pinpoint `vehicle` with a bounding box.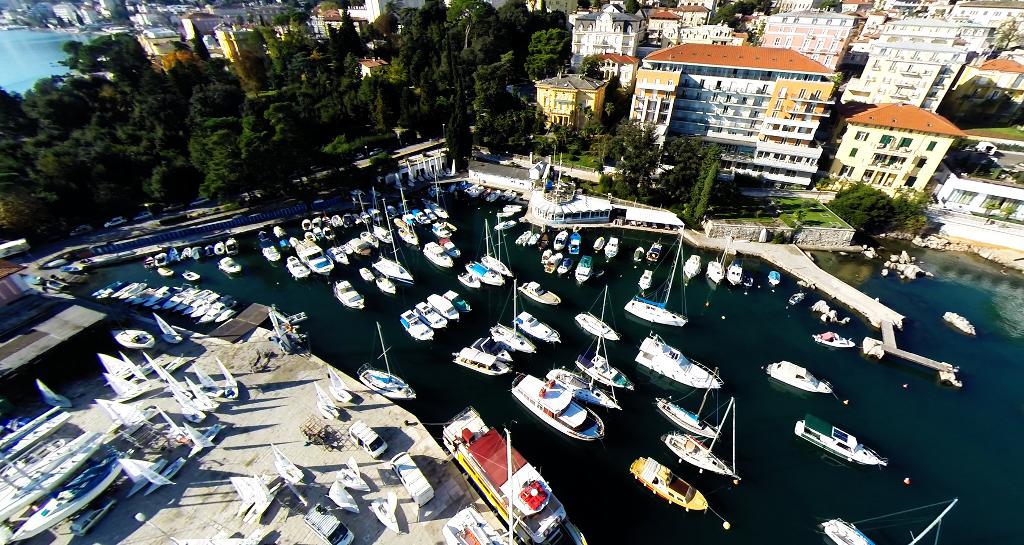
(528,233,543,248).
